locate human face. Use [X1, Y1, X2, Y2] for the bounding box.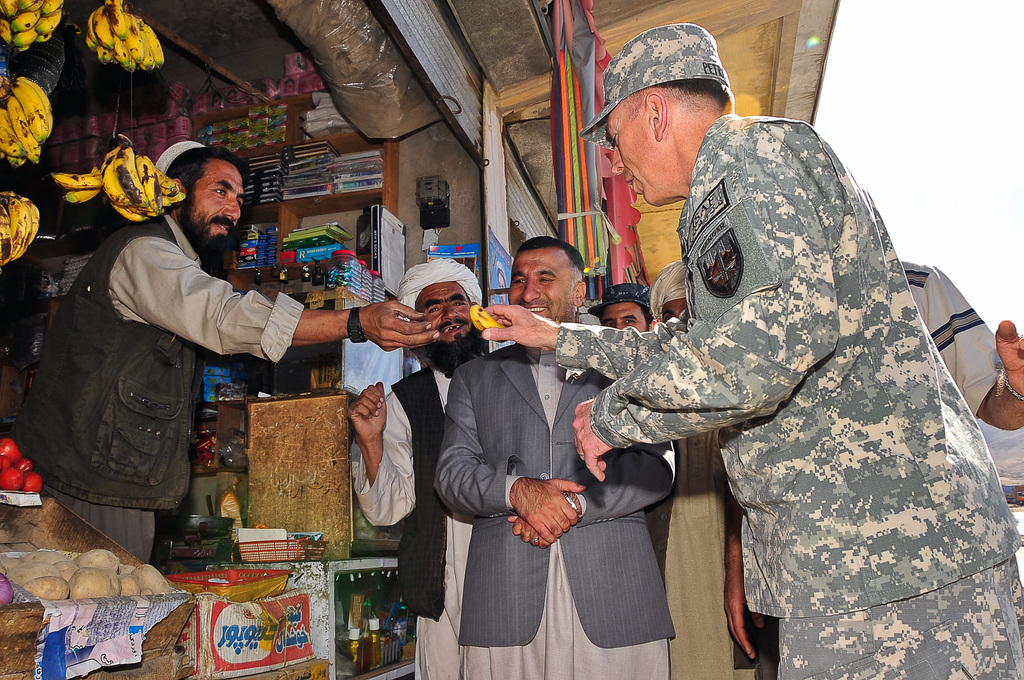
[507, 248, 573, 326].
